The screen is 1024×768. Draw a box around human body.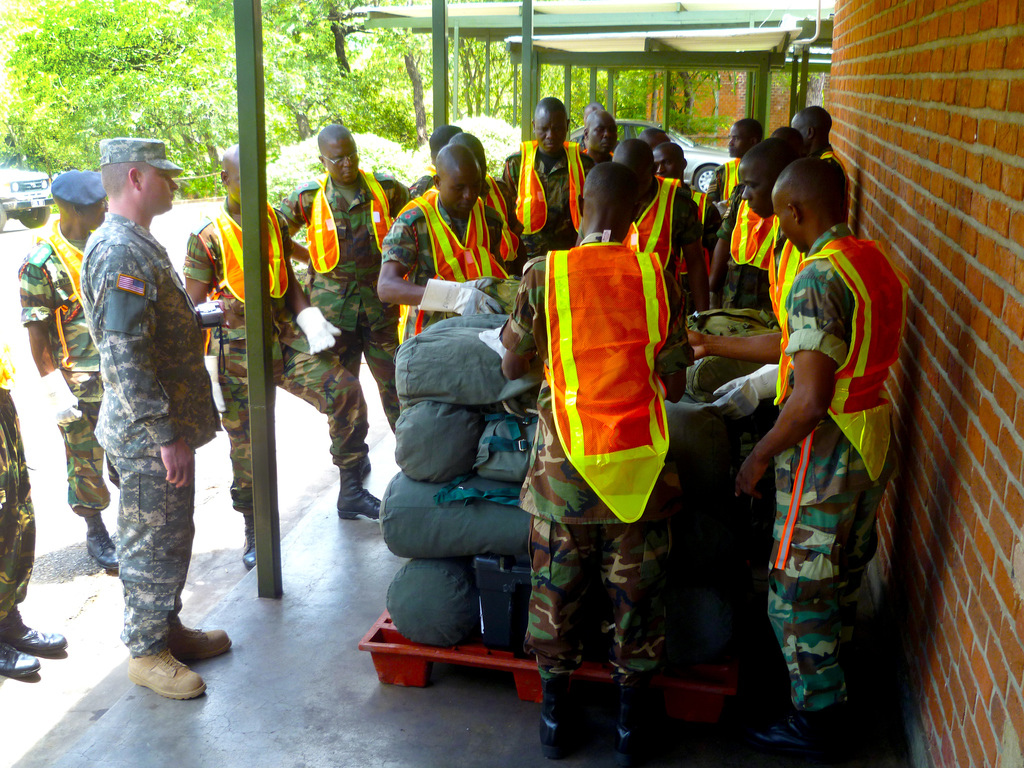
region(19, 225, 111, 572).
